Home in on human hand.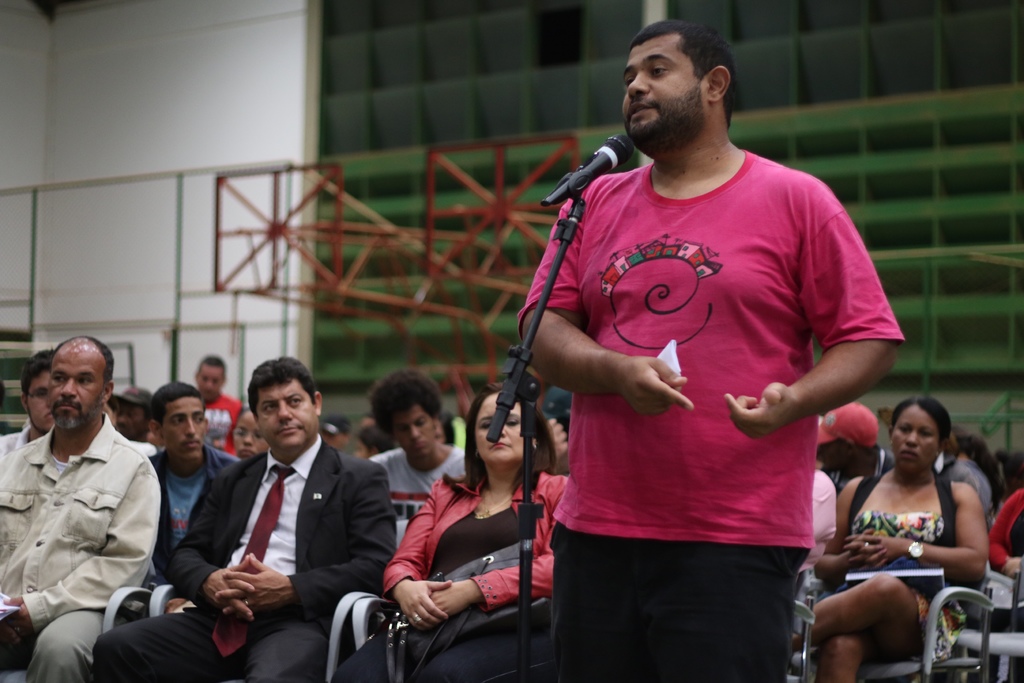
Homed in at bbox=(839, 533, 908, 575).
